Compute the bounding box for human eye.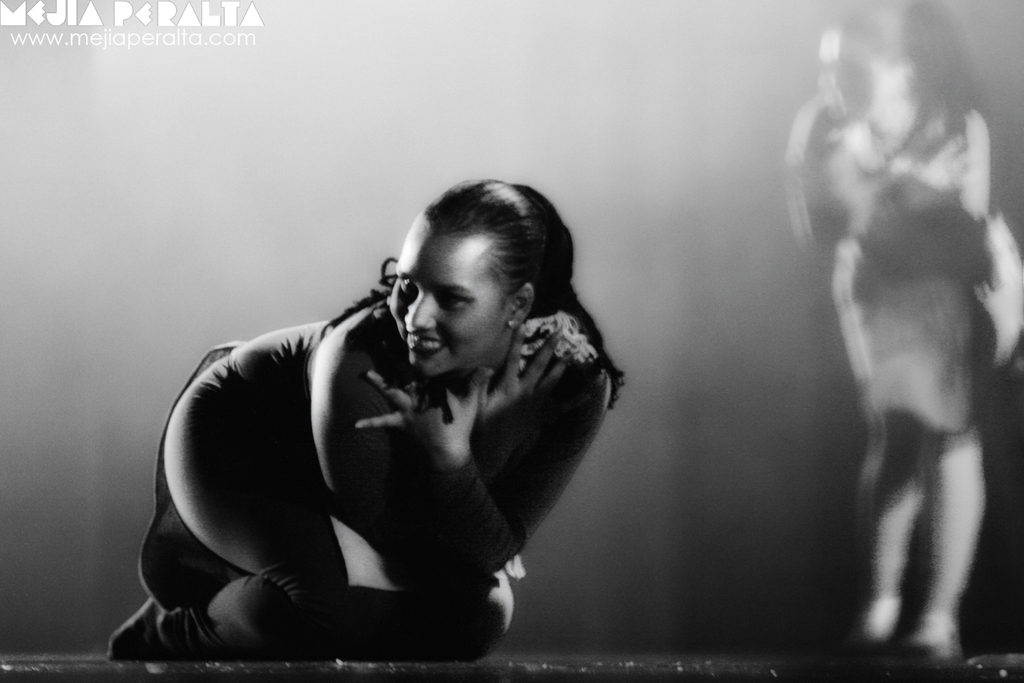
select_region(397, 275, 425, 296).
